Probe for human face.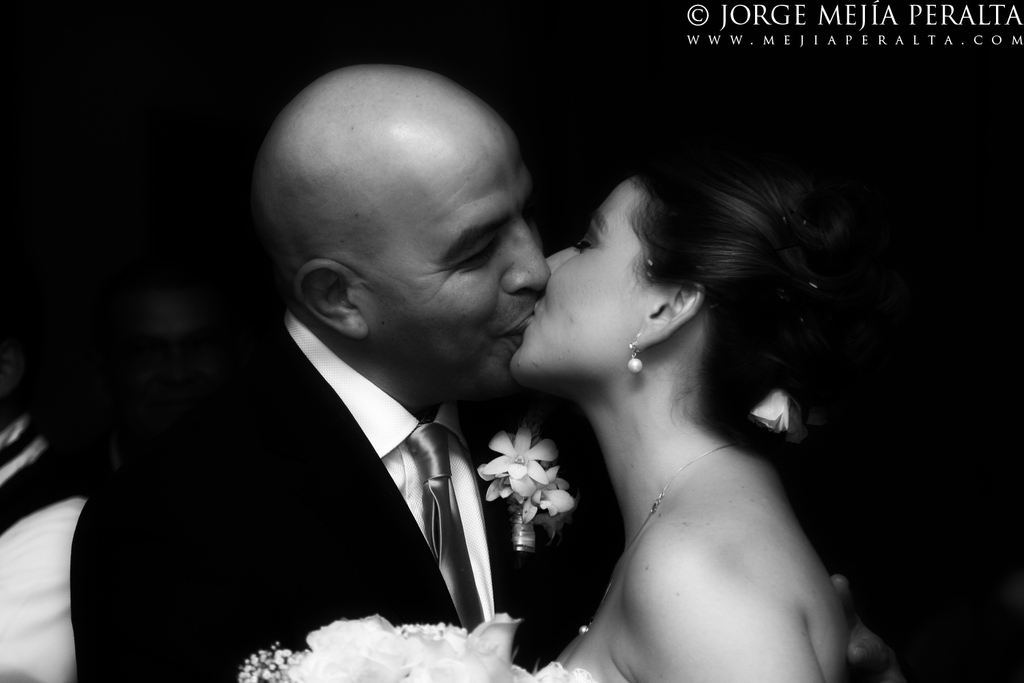
Probe result: {"left": 367, "top": 135, "right": 550, "bottom": 401}.
